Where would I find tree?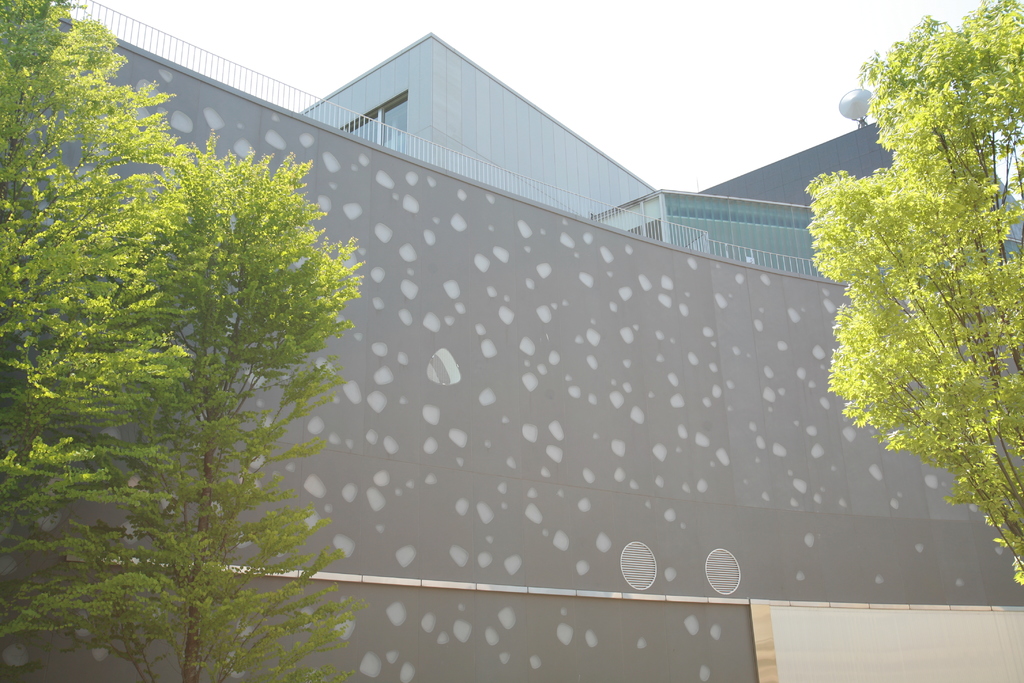
At 58,131,365,682.
